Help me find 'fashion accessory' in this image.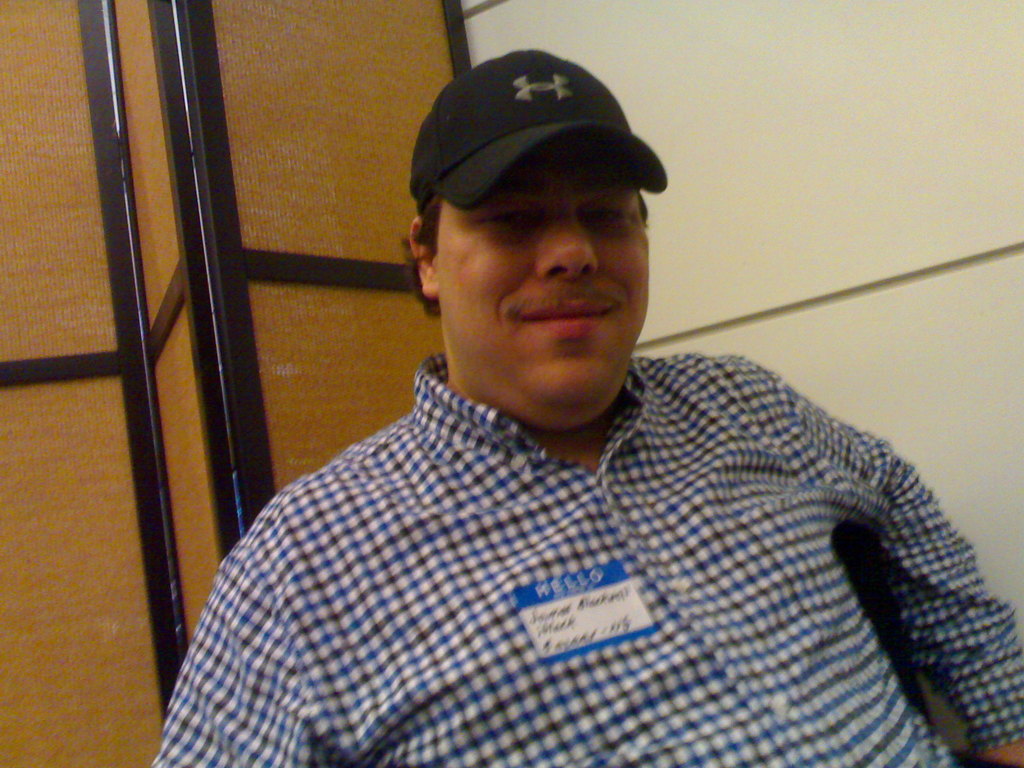
Found it: region(407, 48, 672, 197).
